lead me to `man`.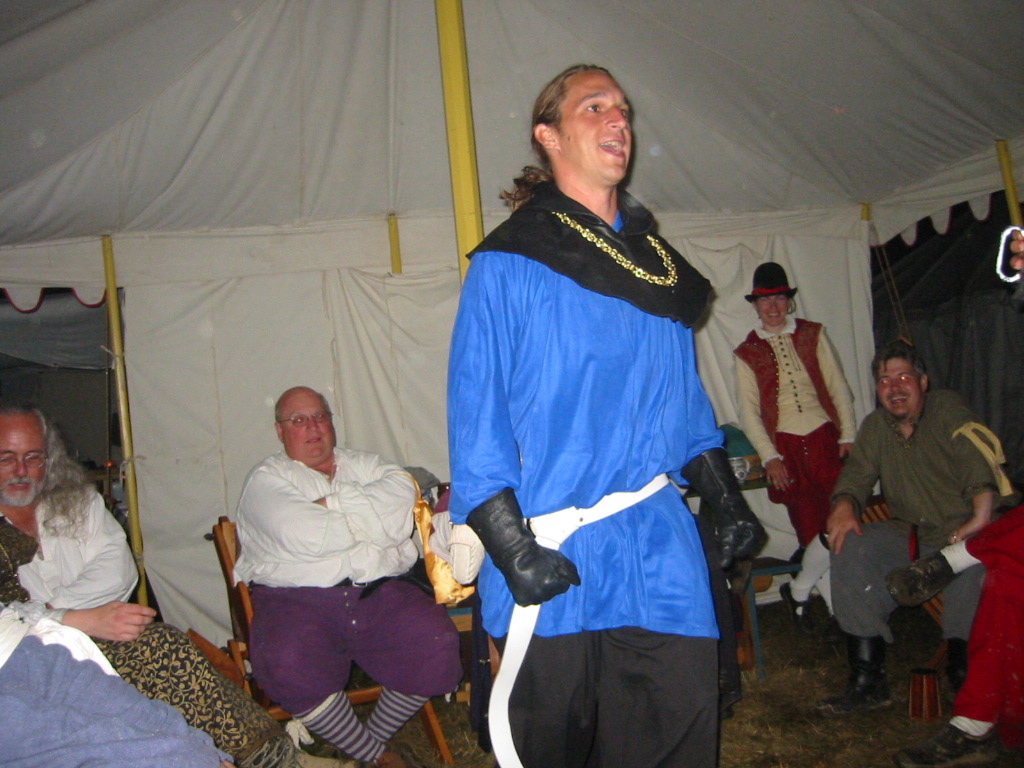
Lead to 814 338 1007 713.
